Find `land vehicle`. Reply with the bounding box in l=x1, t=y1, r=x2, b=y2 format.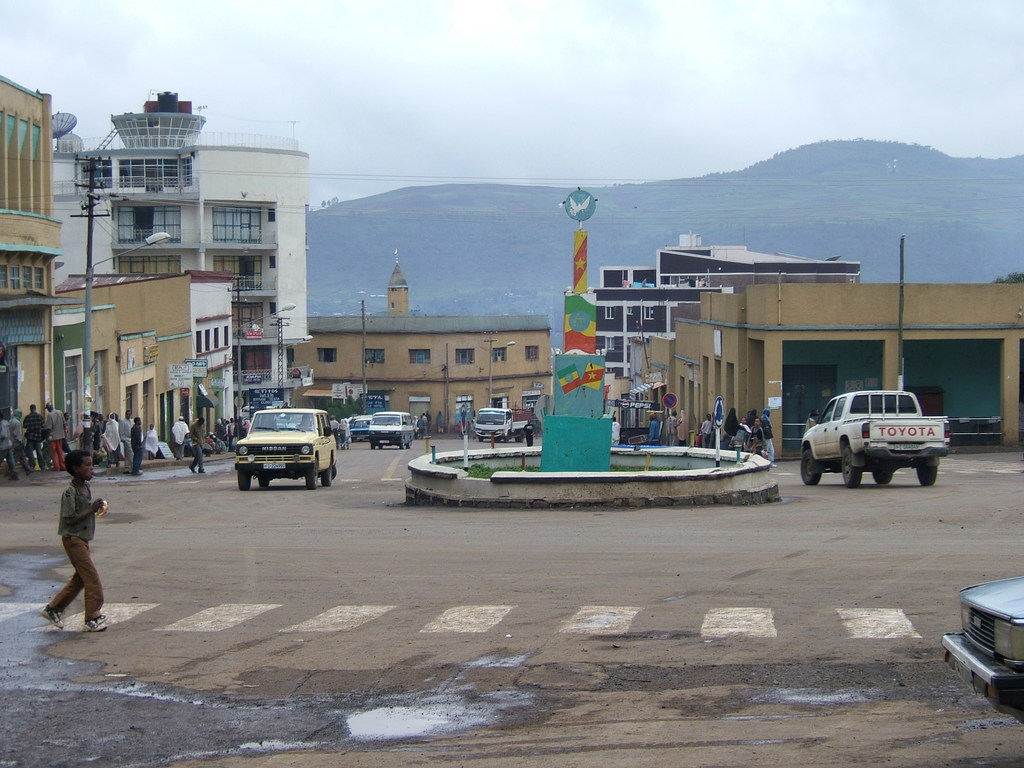
l=218, t=401, r=339, b=489.
